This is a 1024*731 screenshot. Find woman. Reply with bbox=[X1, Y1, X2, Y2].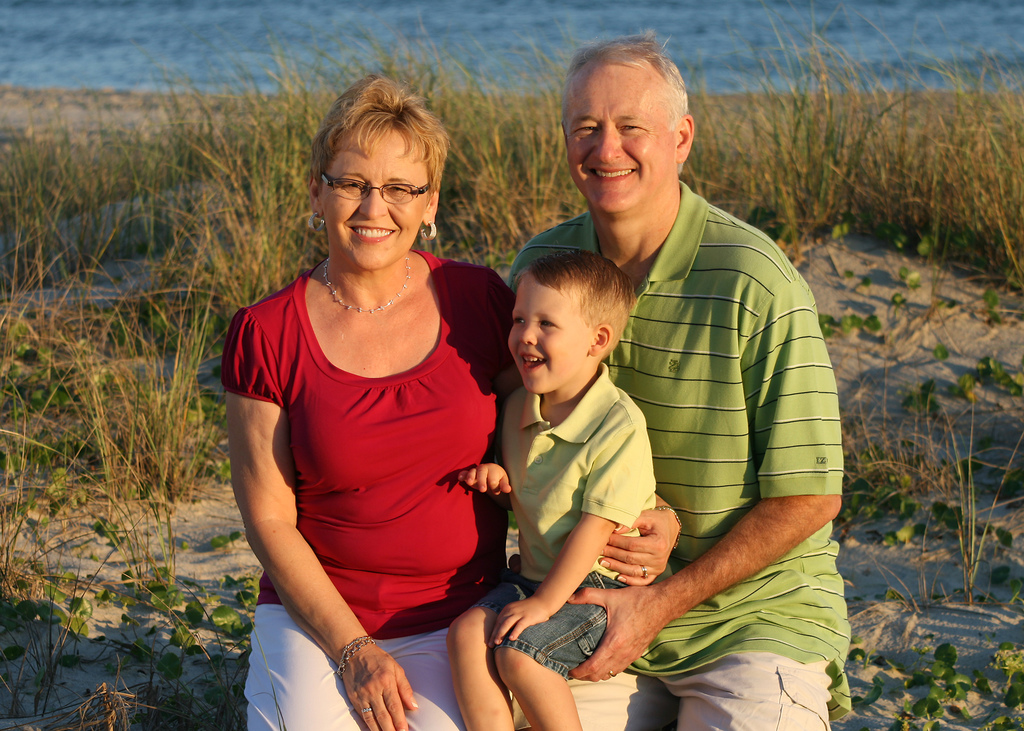
bbox=[218, 76, 515, 730].
